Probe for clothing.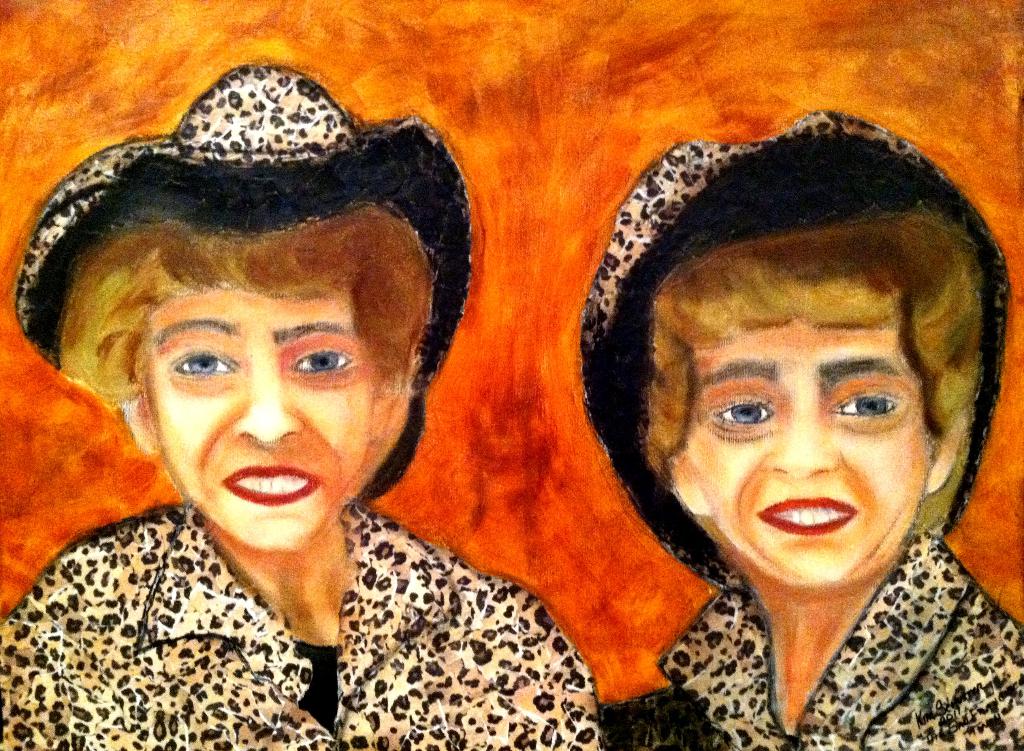
Probe result: [0, 496, 602, 750].
